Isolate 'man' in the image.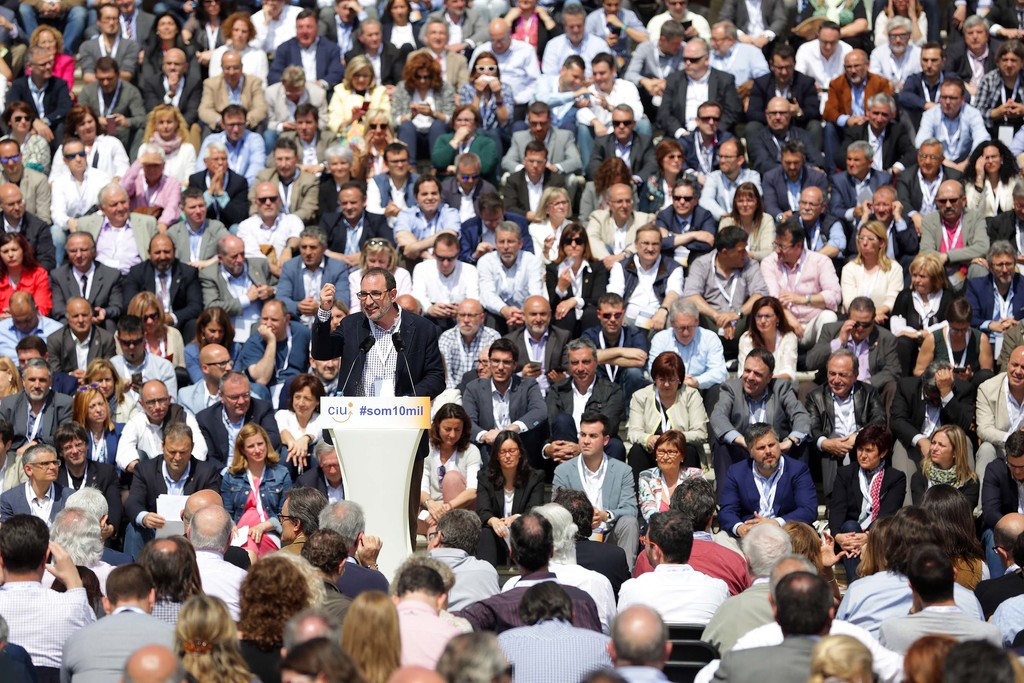
Isolated region: x1=465, y1=340, x2=546, y2=453.
